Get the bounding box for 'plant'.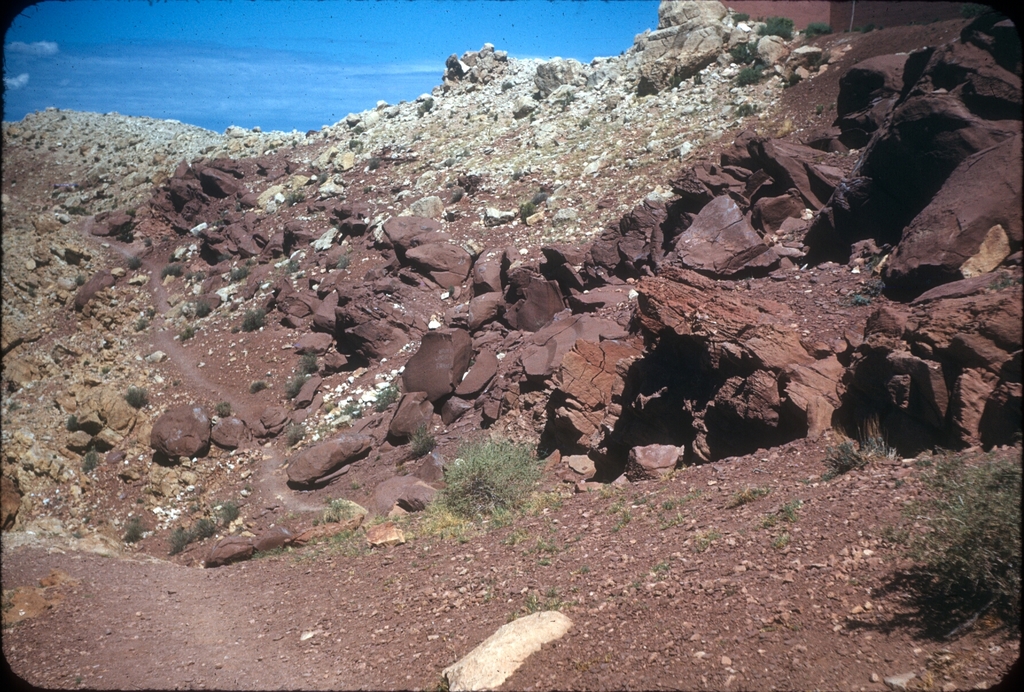
region(803, 20, 835, 40).
